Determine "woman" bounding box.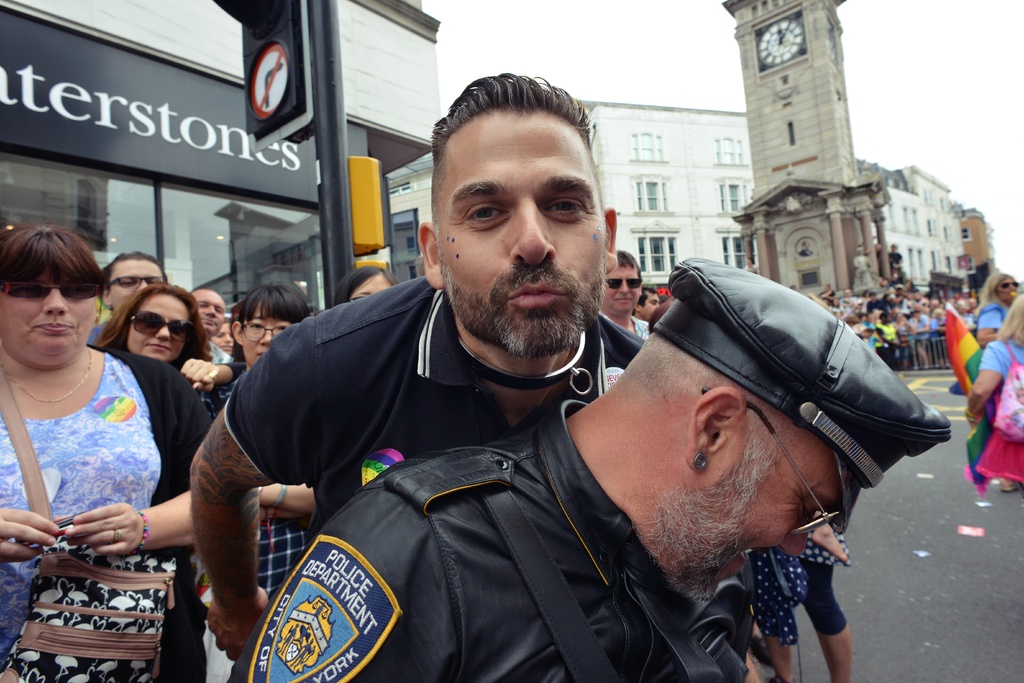
Determined: [left=335, top=262, right=403, bottom=306].
